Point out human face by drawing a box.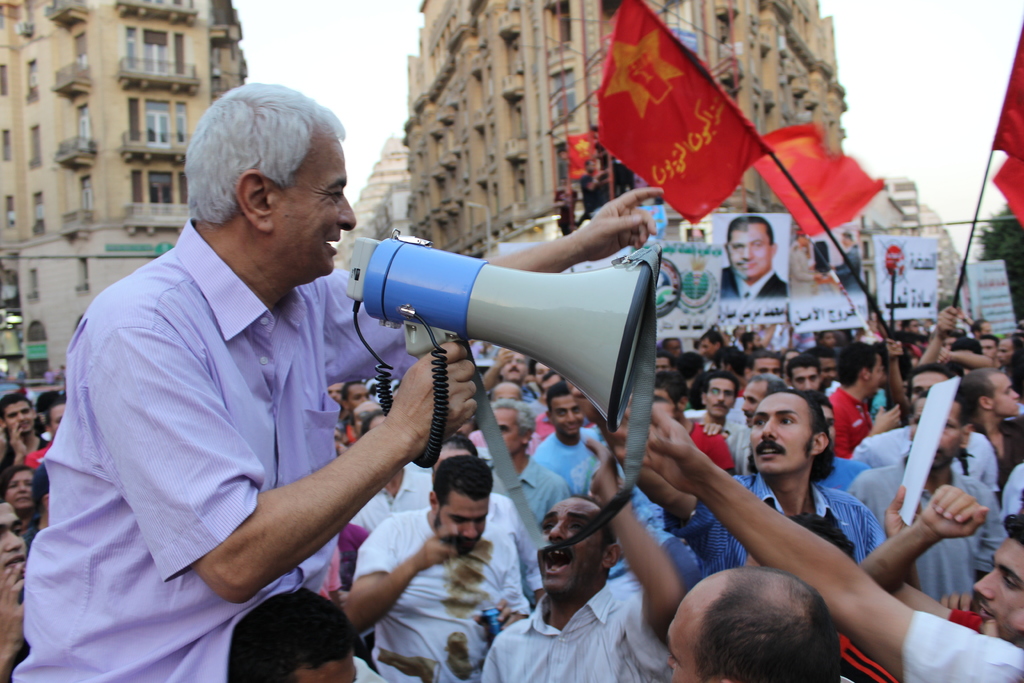
[548,390,585,435].
